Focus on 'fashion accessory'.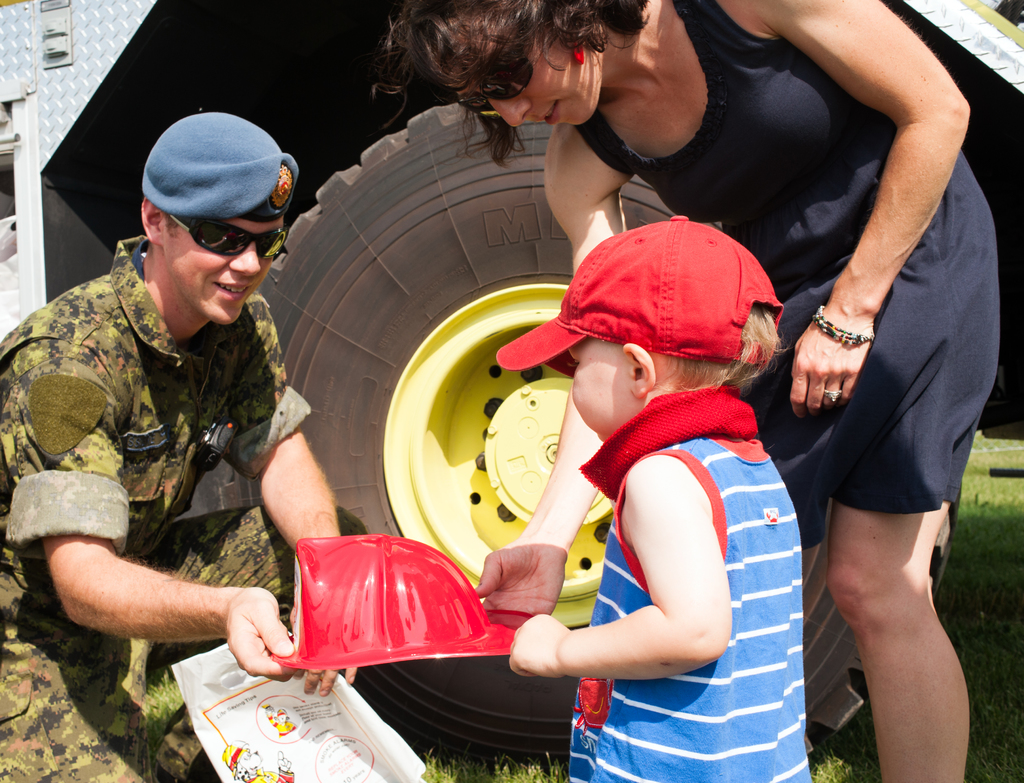
Focused at 826,380,842,400.
